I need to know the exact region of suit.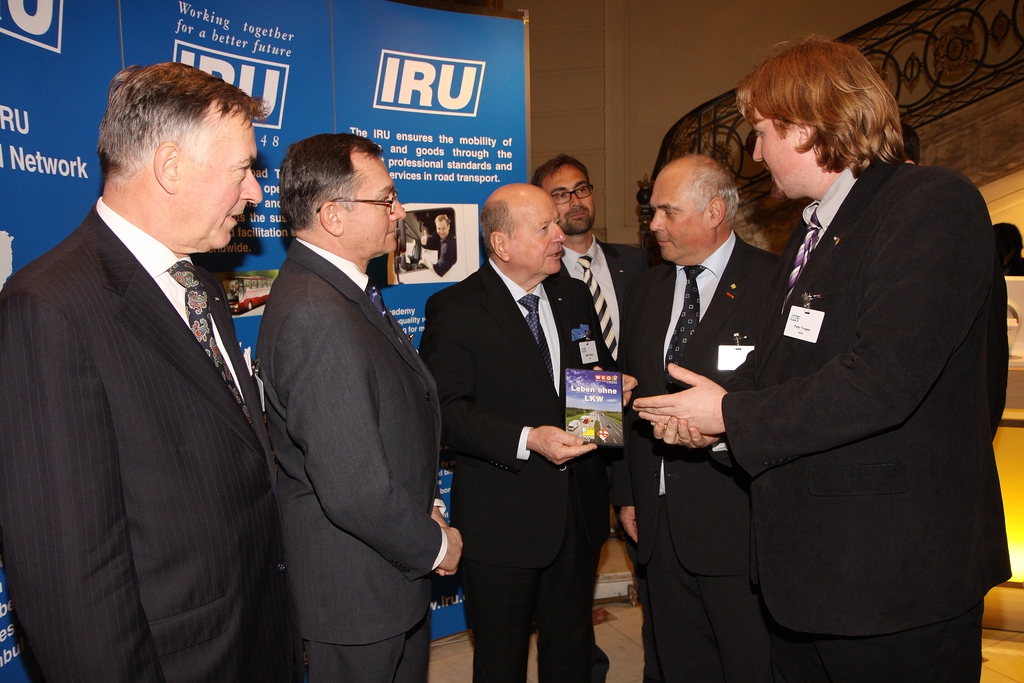
Region: <box>556,232,650,681</box>.
